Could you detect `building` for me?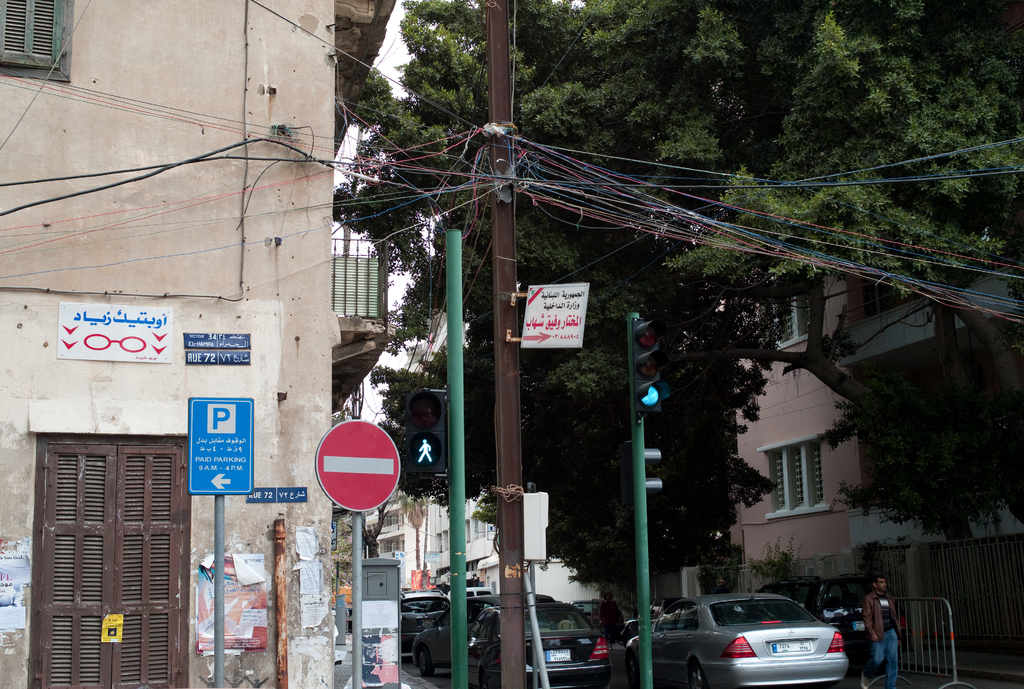
Detection result: 728:245:1020:688.
